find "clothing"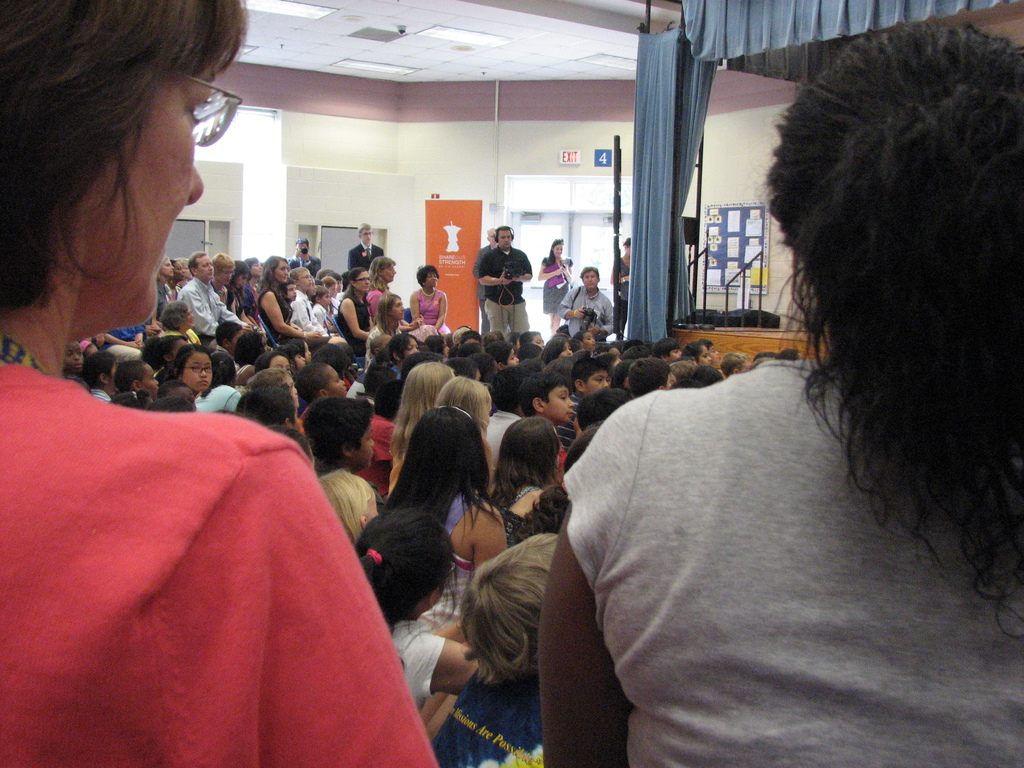
Rect(349, 246, 387, 271)
